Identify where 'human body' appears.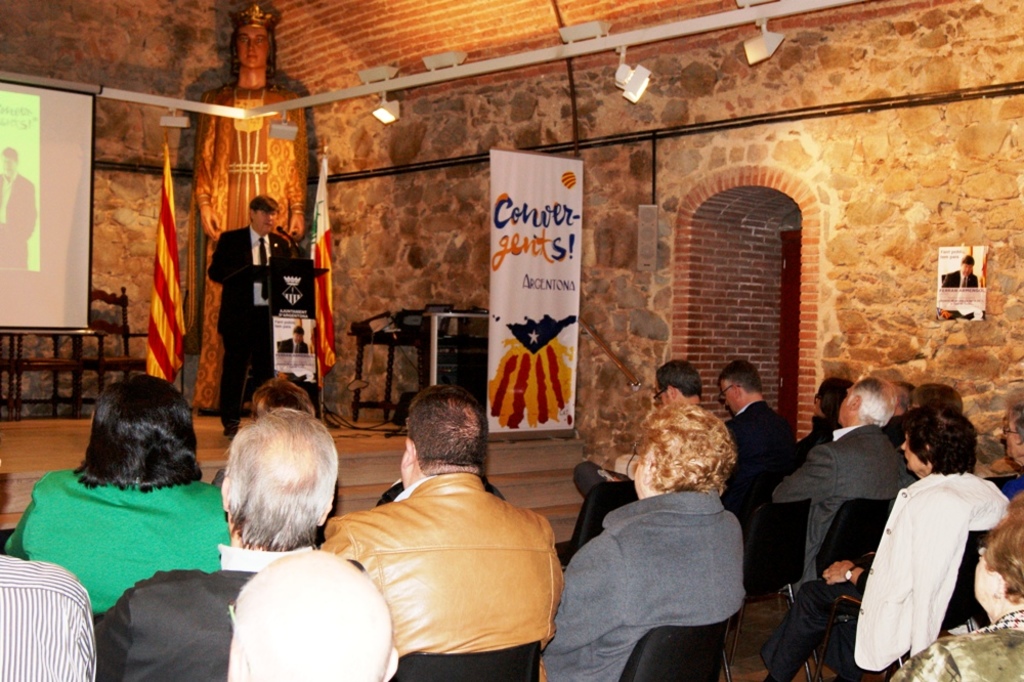
Appears at [862,402,1010,681].
